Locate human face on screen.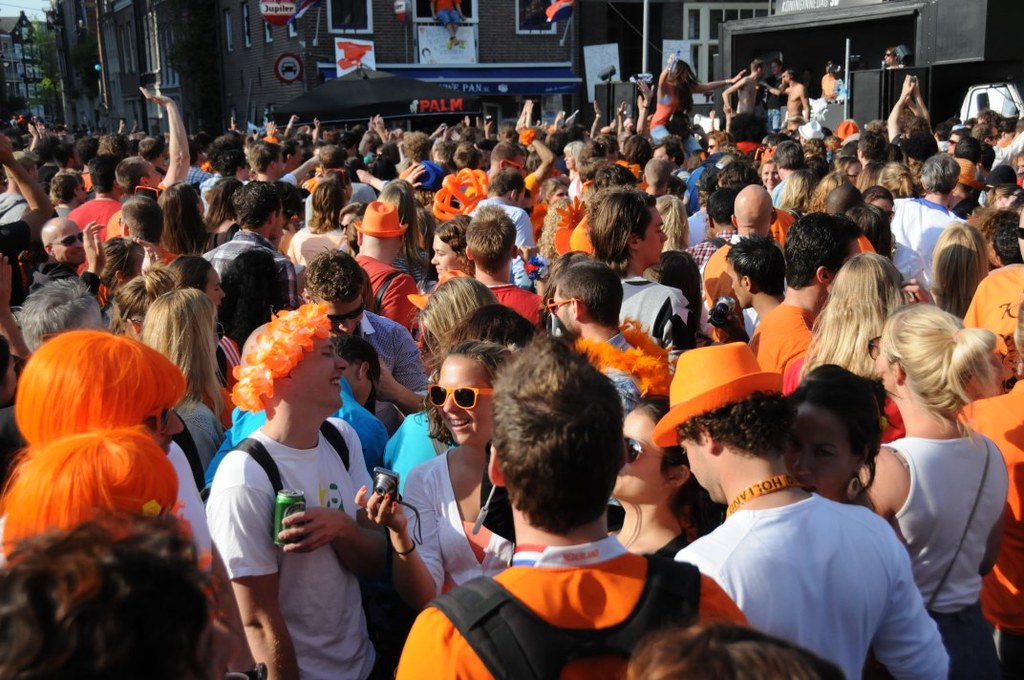
On screen at 990 127 998 142.
